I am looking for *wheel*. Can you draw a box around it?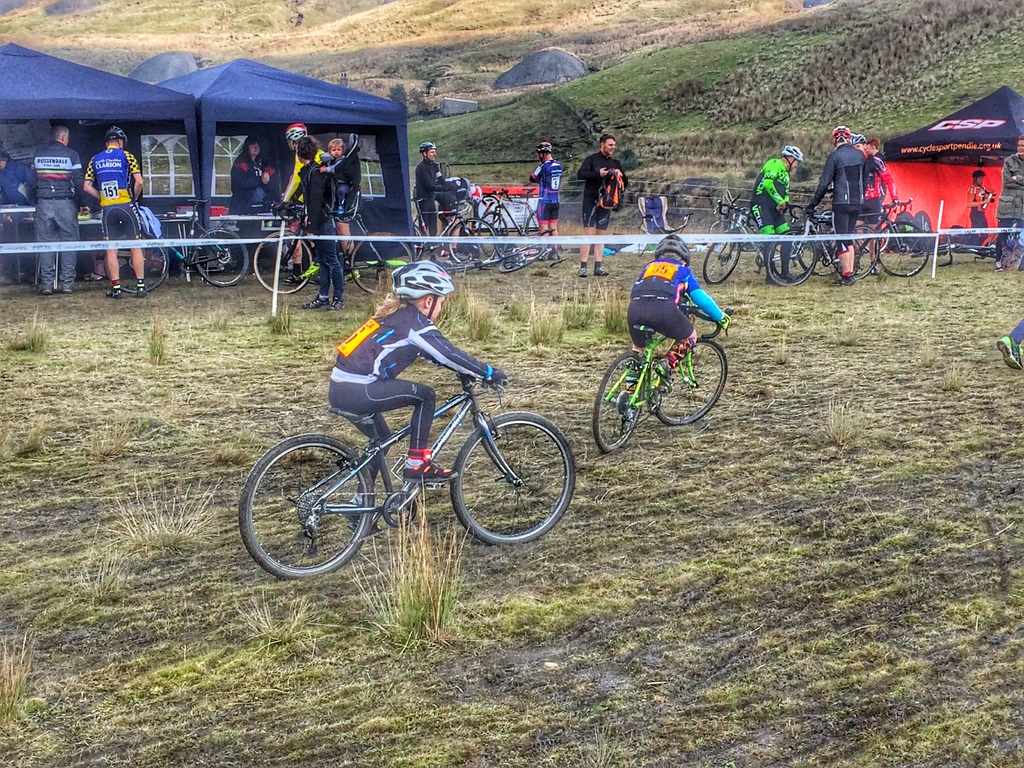
Sure, the bounding box is x1=506, y1=248, x2=543, y2=269.
